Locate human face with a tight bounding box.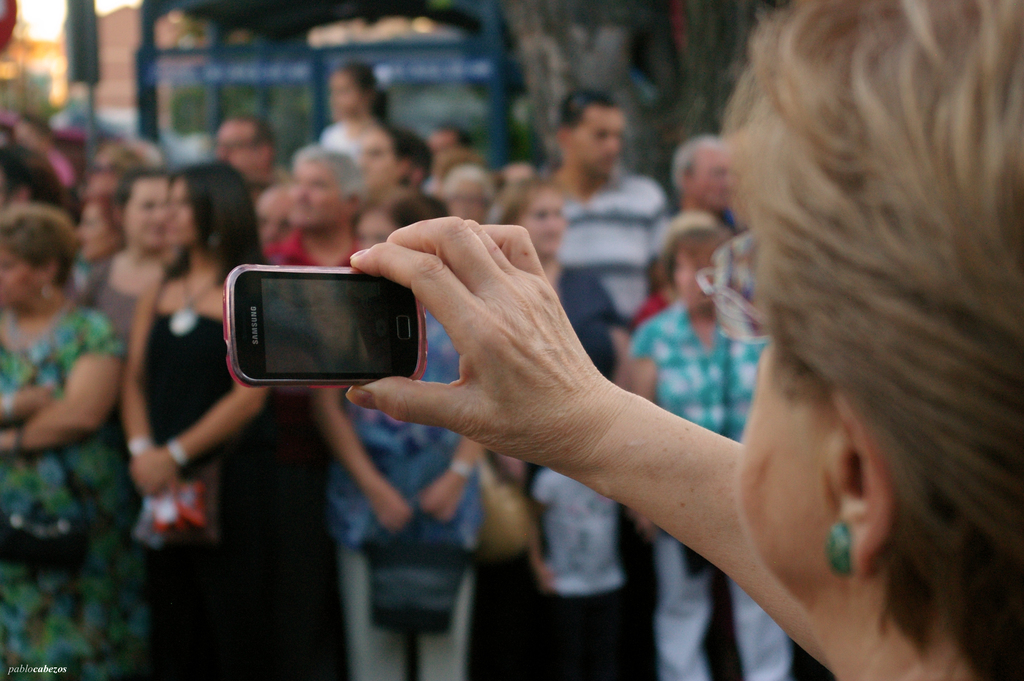
(left=356, top=140, right=397, bottom=189).
